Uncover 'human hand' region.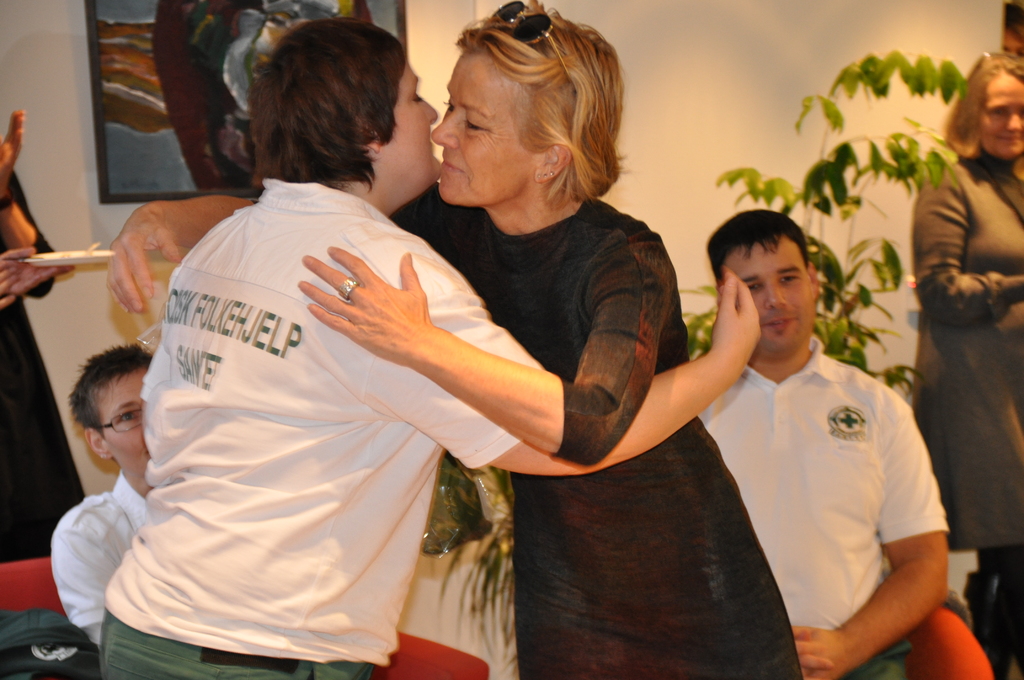
Uncovered: detection(709, 265, 763, 371).
